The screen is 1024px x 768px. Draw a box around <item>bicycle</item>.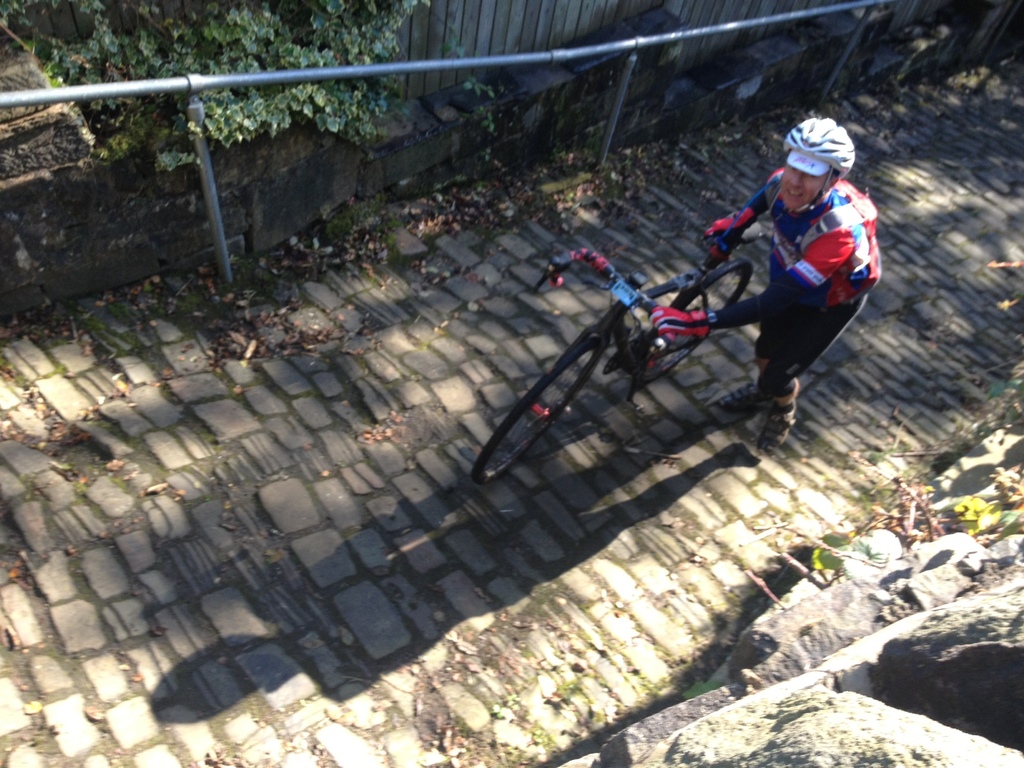
{"x1": 497, "y1": 226, "x2": 874, "y2": 488}.
